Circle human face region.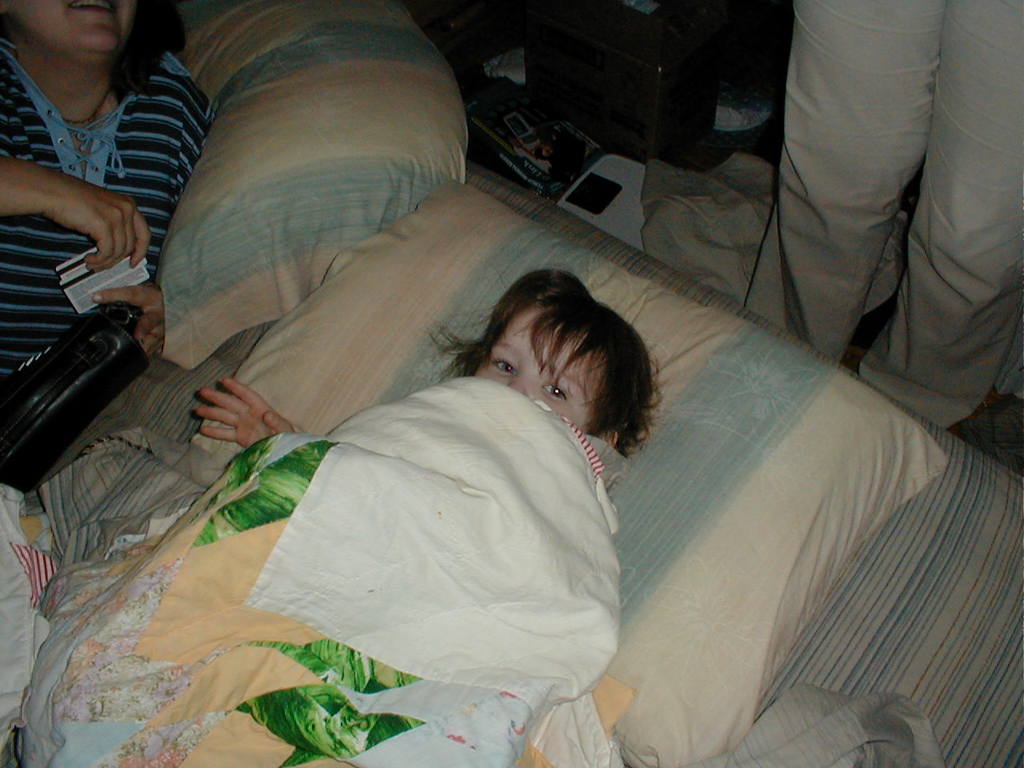
Region: Rect(471, 310, 599, 440).
